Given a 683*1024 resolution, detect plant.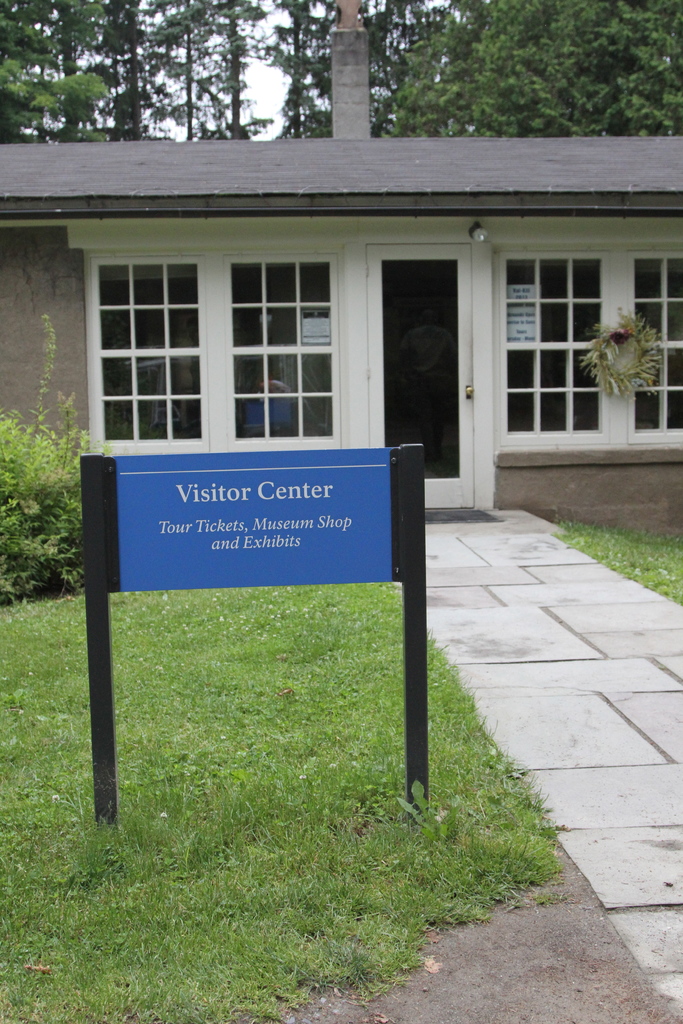
554 296 668 399.
